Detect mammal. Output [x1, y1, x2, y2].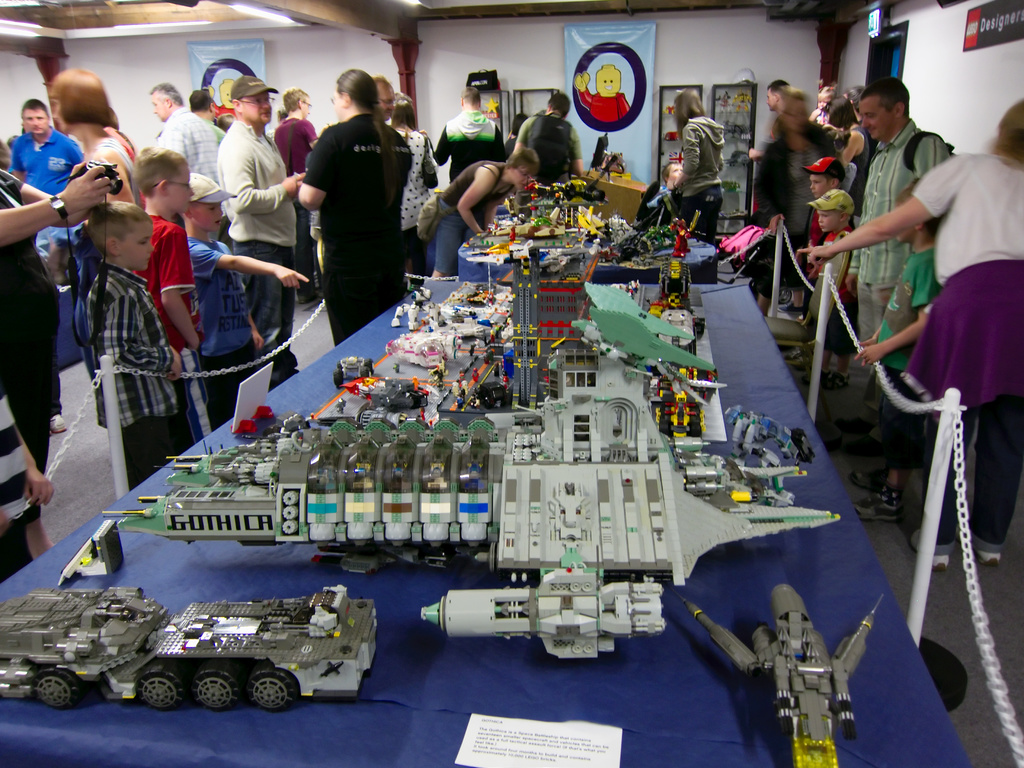
[512, 111, 528, 140].
